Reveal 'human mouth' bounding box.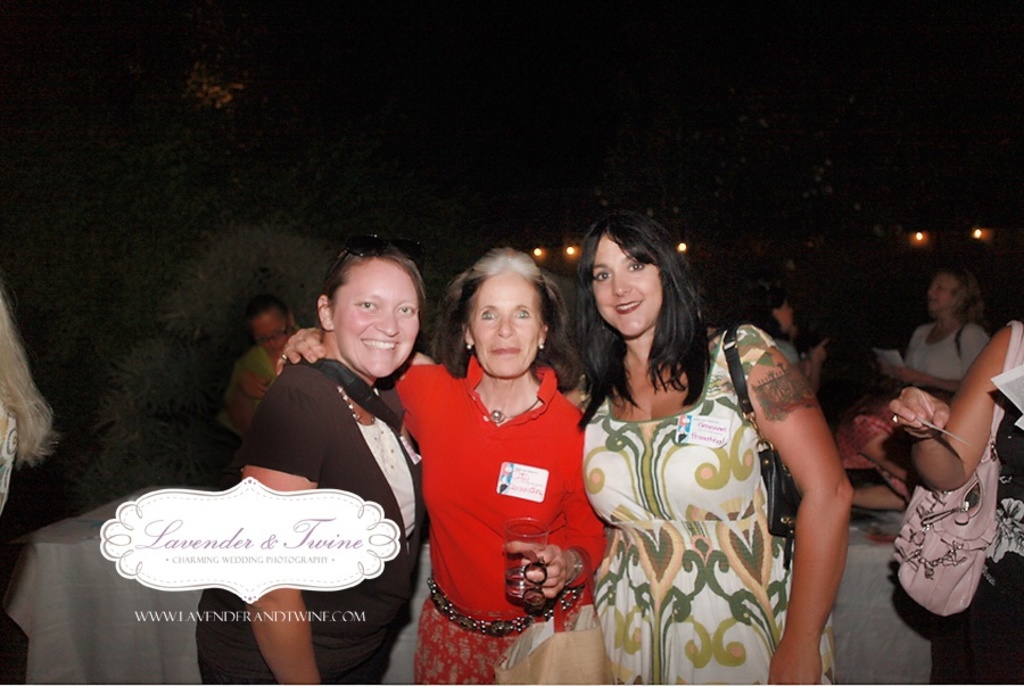
Revealed: left=362, top=337, right=398, bottom=353.
